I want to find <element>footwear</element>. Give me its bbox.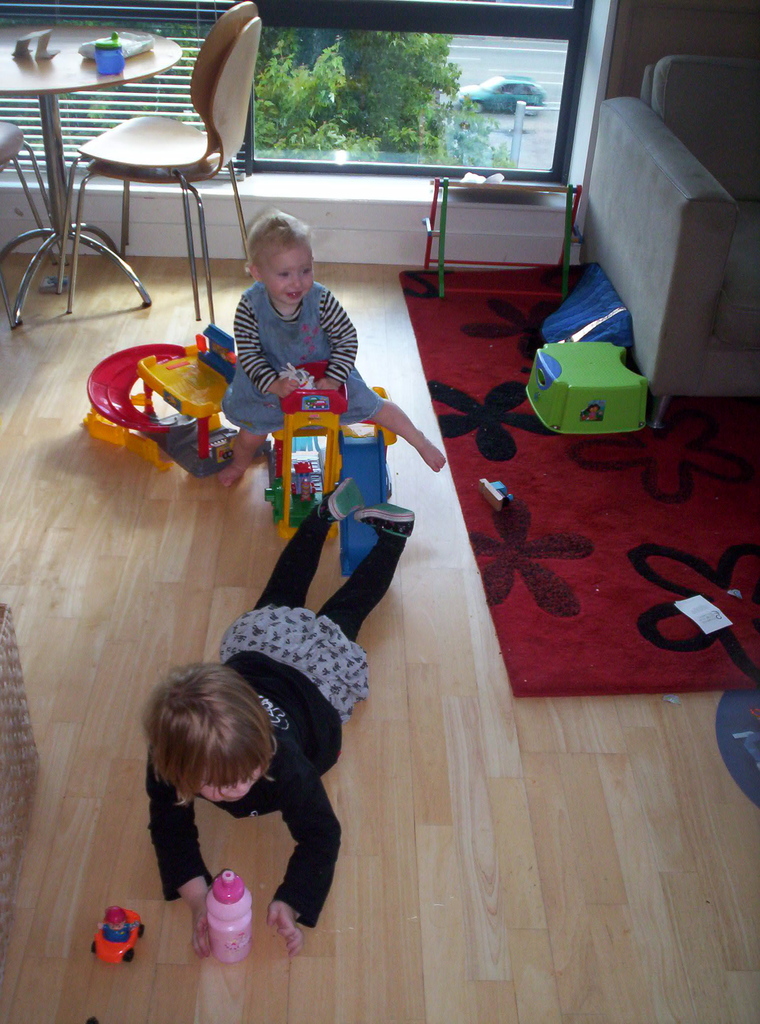
left=321, top=471, right=369, bottom=527.
